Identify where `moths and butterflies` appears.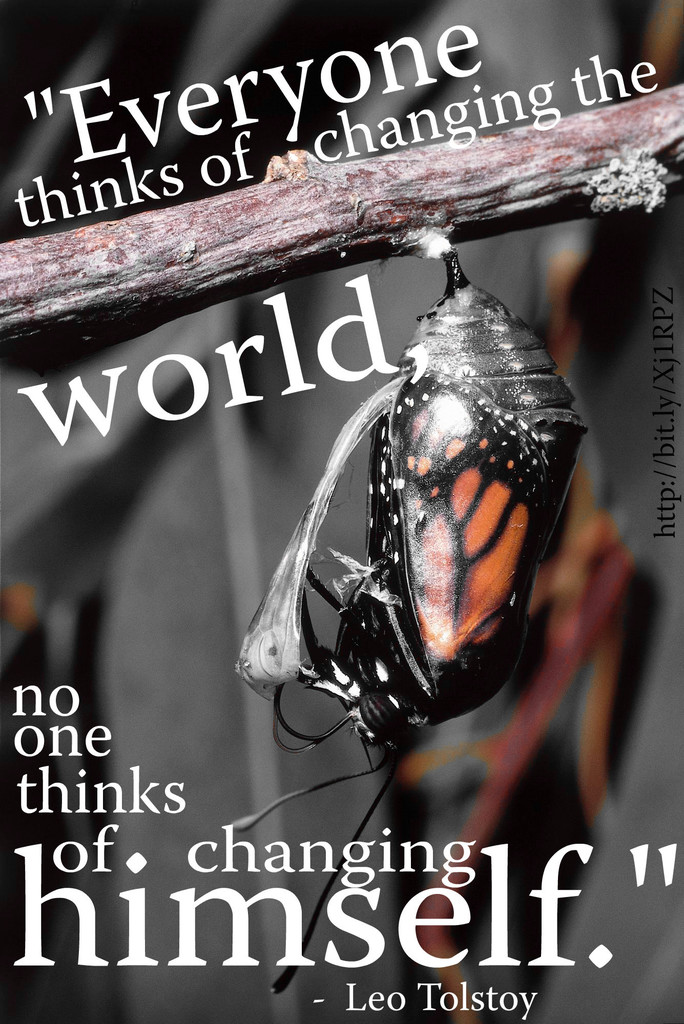
Appears at {"left": 215, "top": 374, "right": 584, "bottom": 1005}.
